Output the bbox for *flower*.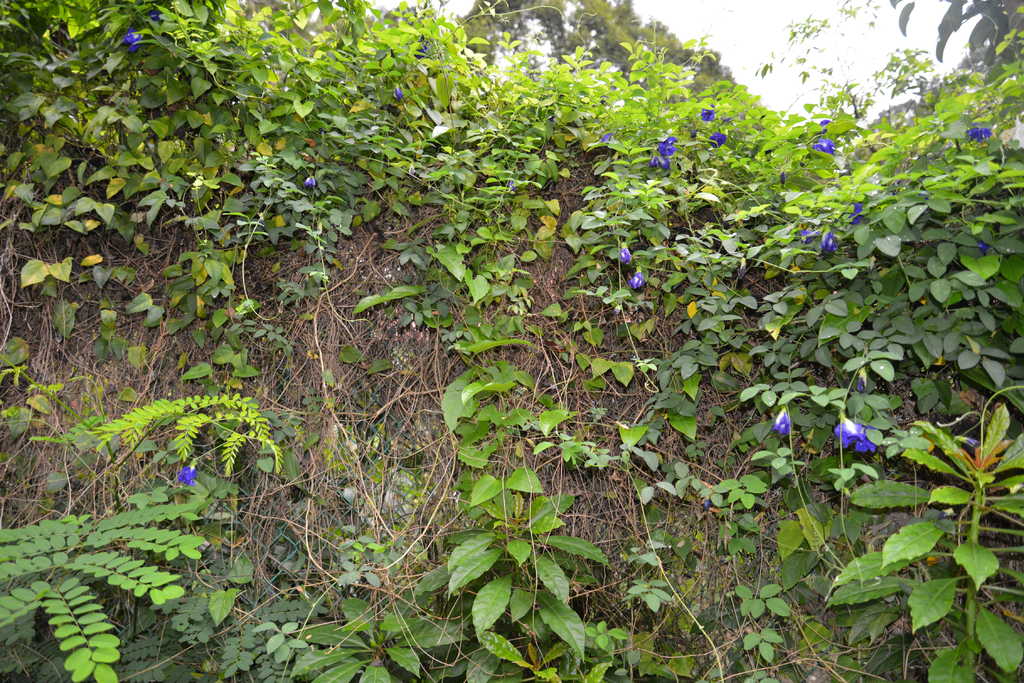
crop(181, 461, 198, 486).
